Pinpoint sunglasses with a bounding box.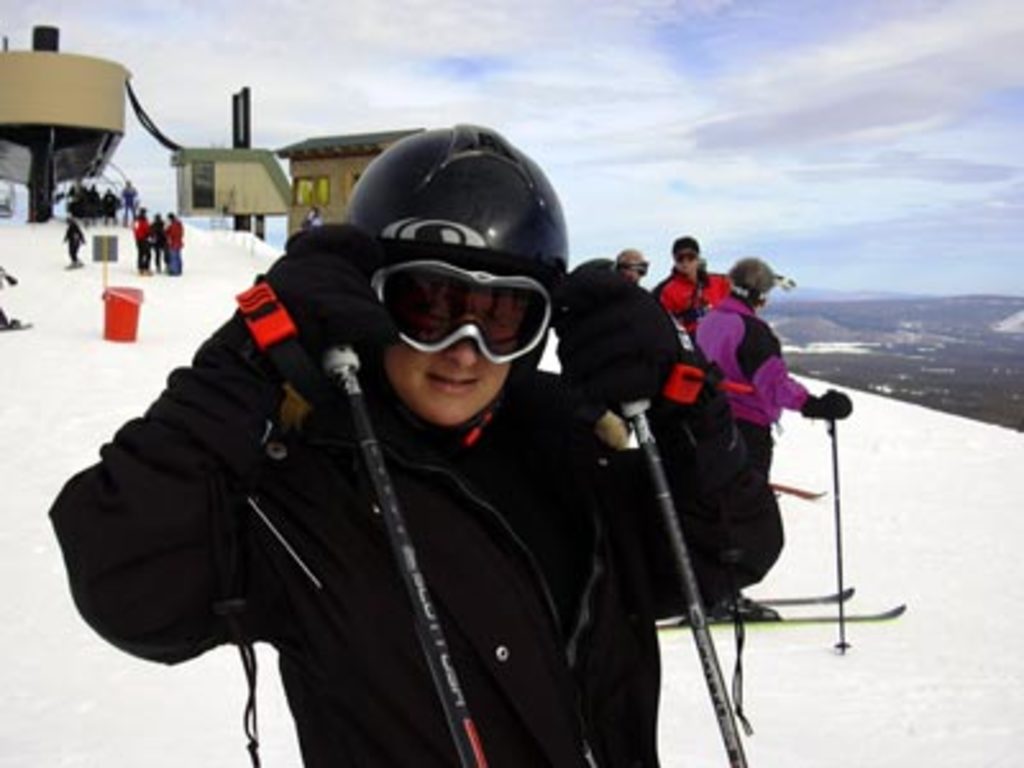
bbox=(678, 253, 694, 259).
